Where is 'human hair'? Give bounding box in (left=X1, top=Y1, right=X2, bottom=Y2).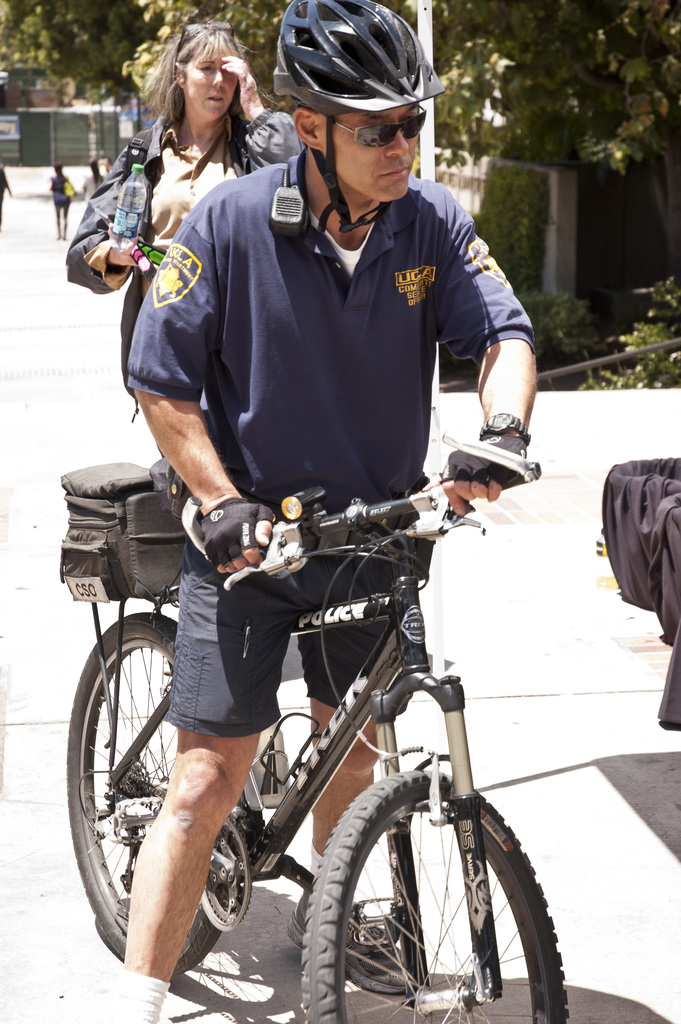
(left=146, top=19, right=256, bottom=164).
